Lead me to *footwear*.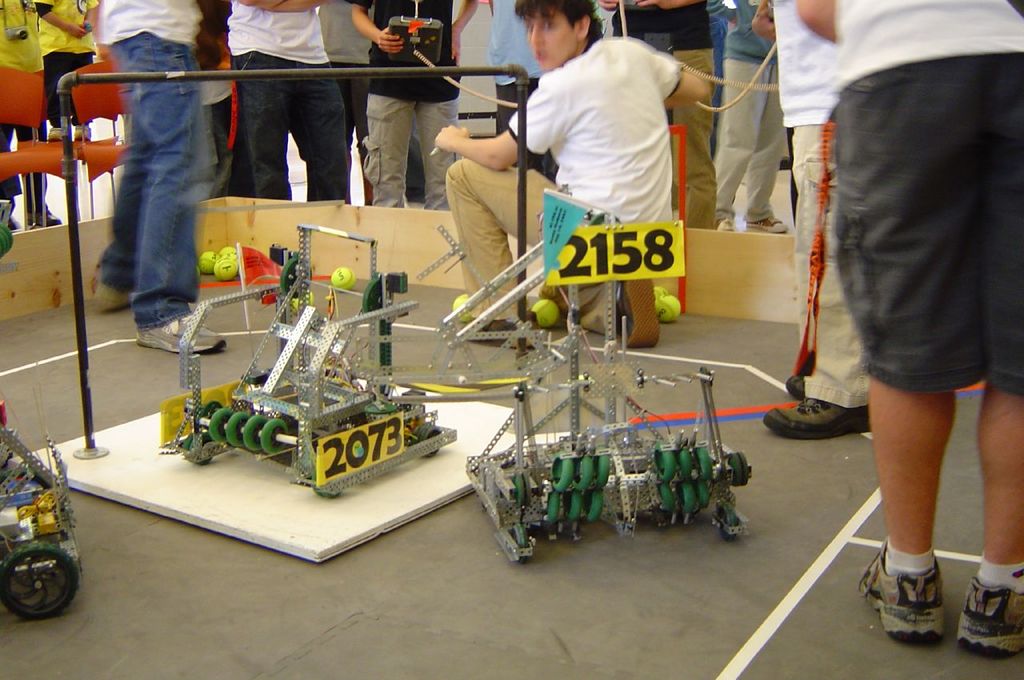
Lead to (x1=142, y1=315, x2=221, y2=349).
